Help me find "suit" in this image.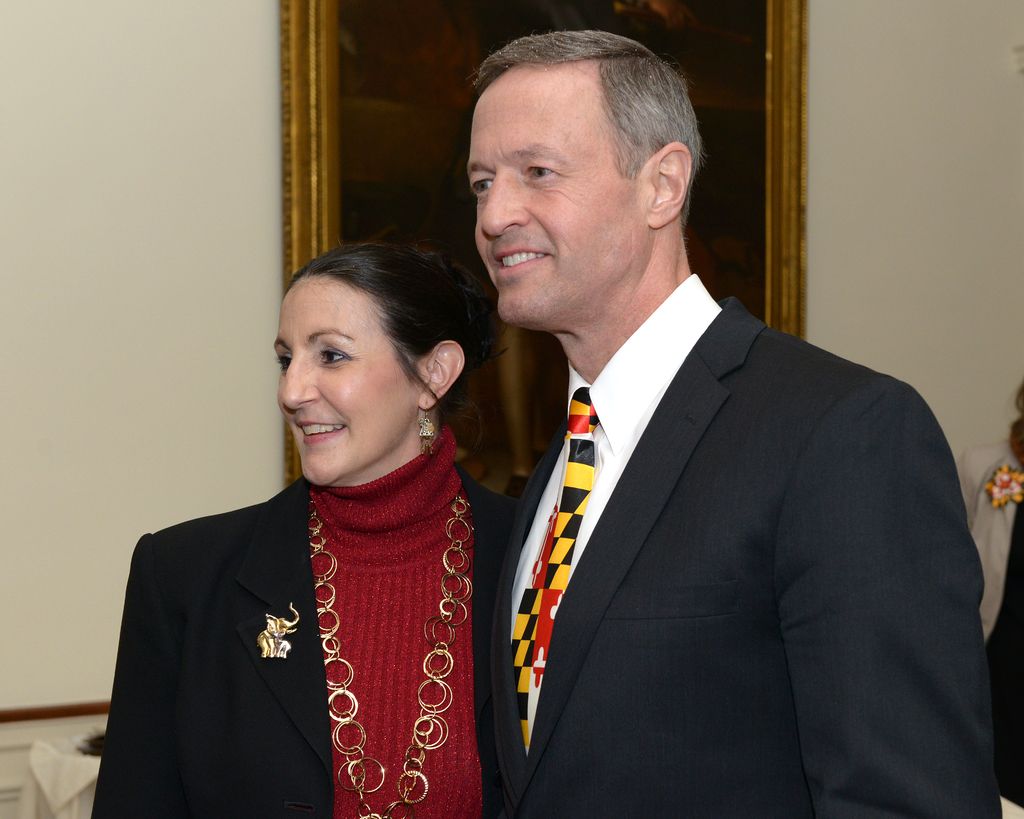
Found it: [451, 147, 970, 807].
